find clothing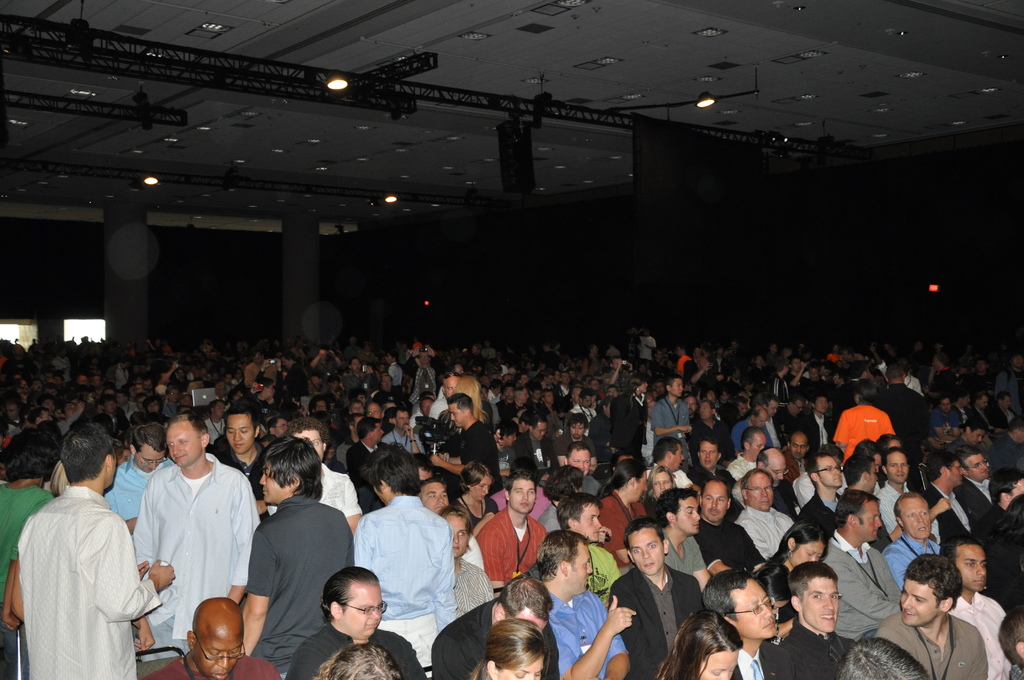
crop(19, 482, 161, 679)
